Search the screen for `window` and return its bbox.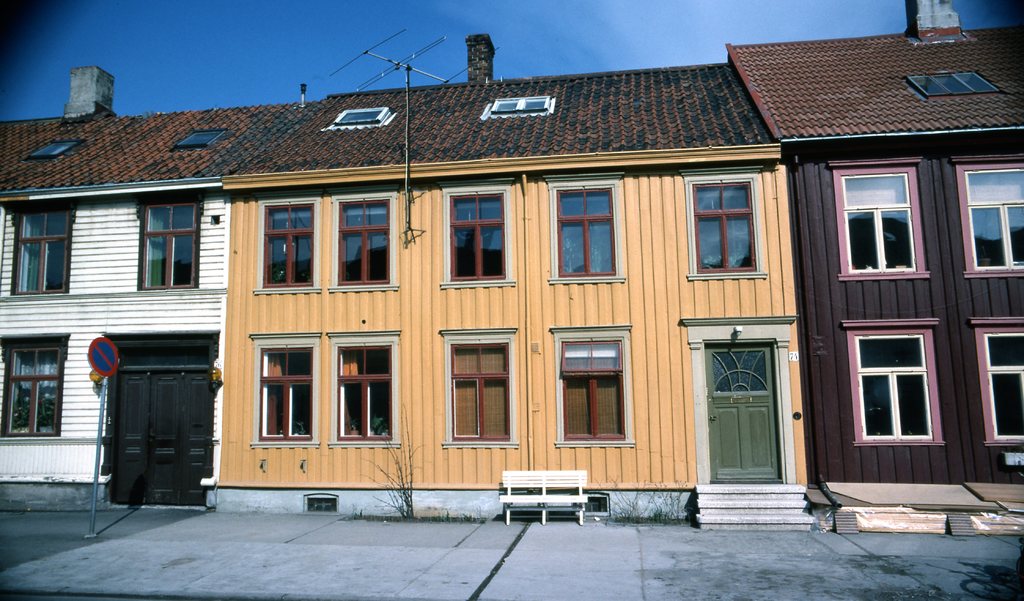
Found: 330,104,383,123.
